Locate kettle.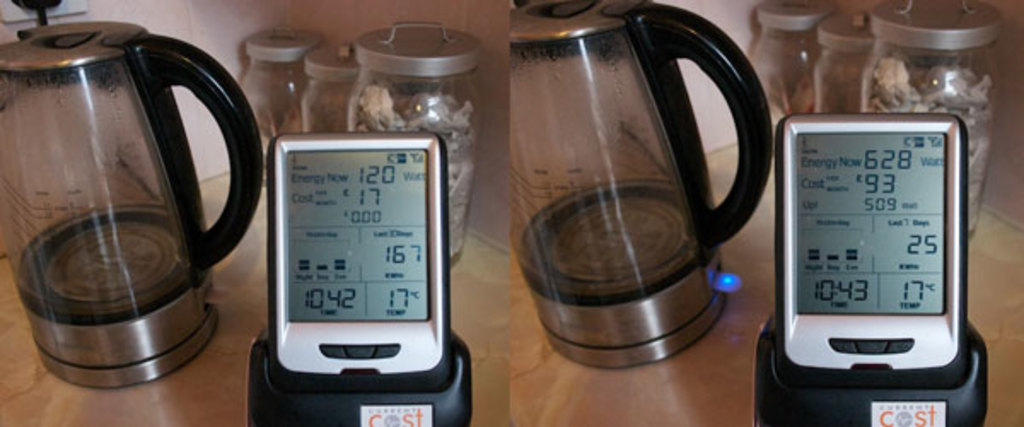
Bounding box: 509,2,775,374.
